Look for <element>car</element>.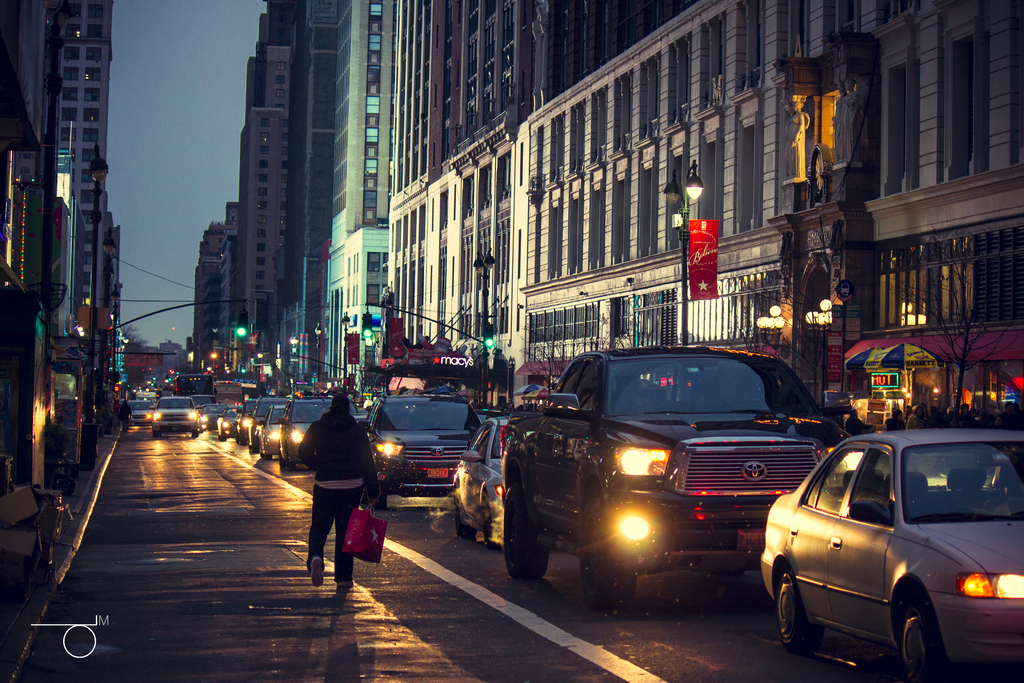
Found: [767, 427, 1023, 682].
